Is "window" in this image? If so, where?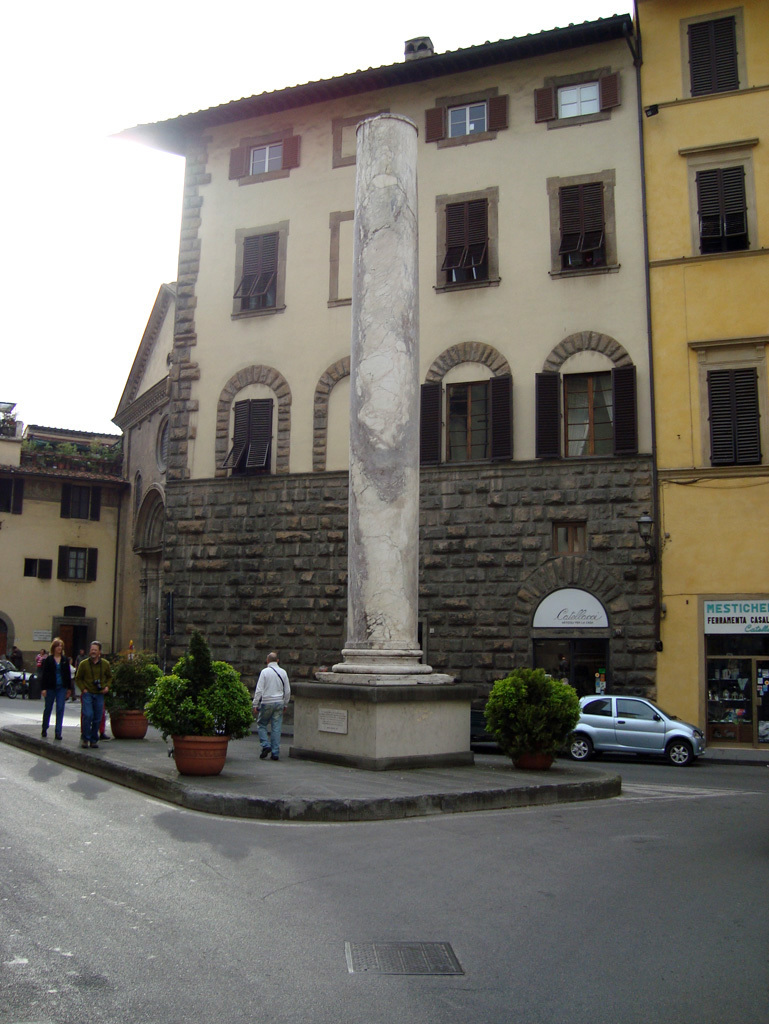
Yes, at bbox(616, 696, 659, 721).
